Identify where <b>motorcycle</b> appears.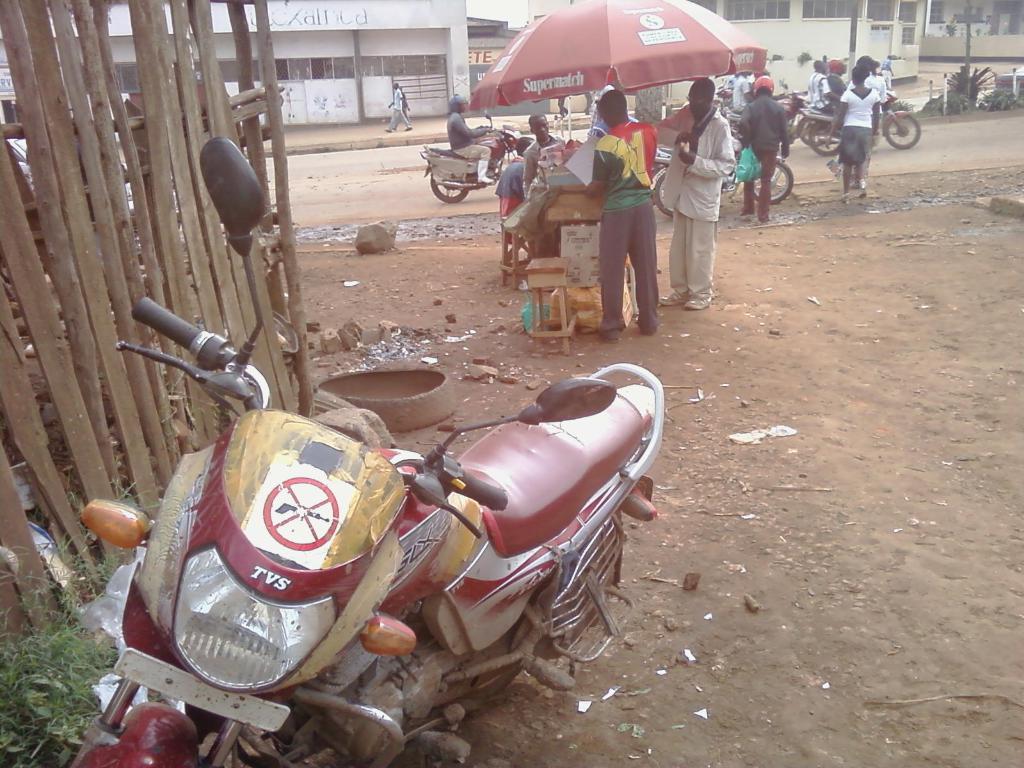
Appears at bbox=(646, 150, 794, 204).
